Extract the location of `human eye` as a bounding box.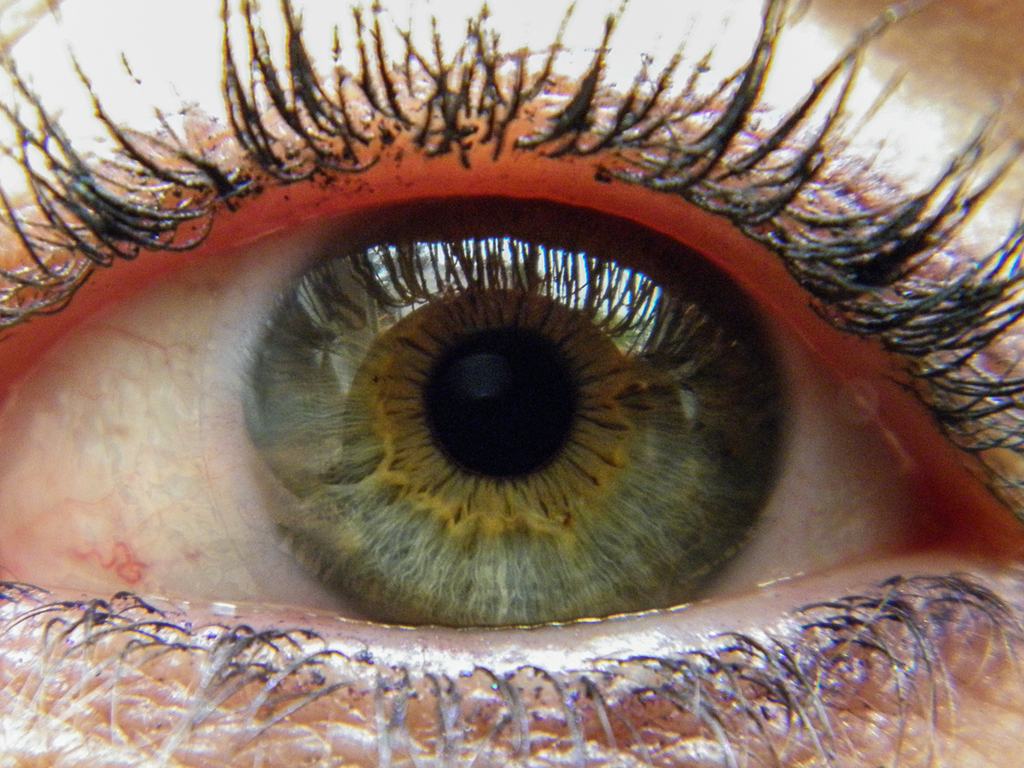
(0,0,1023,767).
